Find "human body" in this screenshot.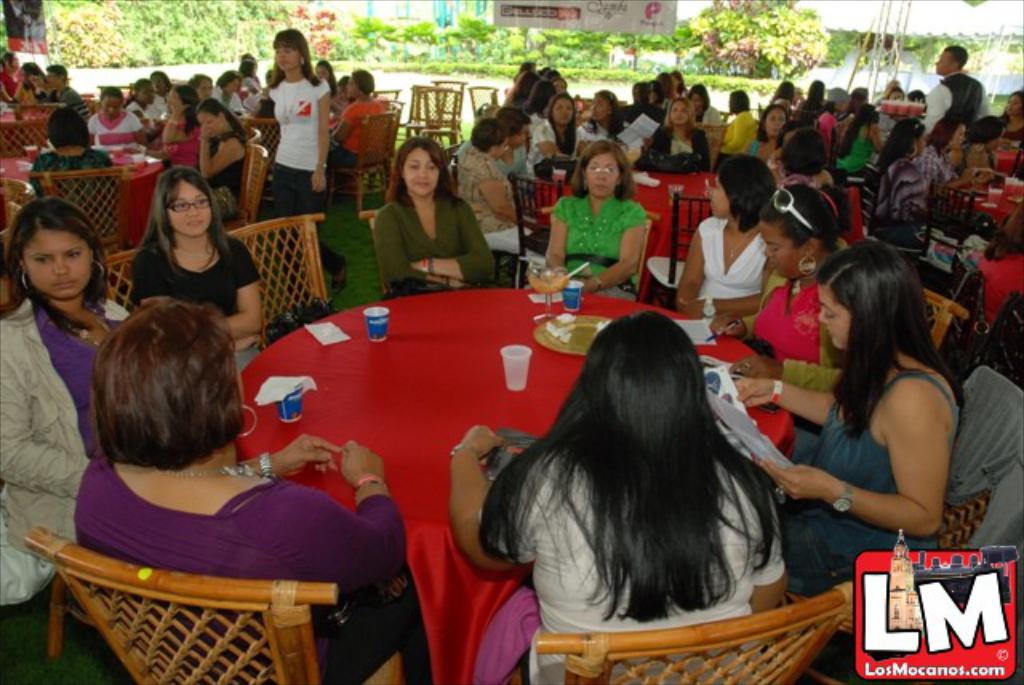
The bounding box for "human body" is BBox(43, 62, 85, 107).
